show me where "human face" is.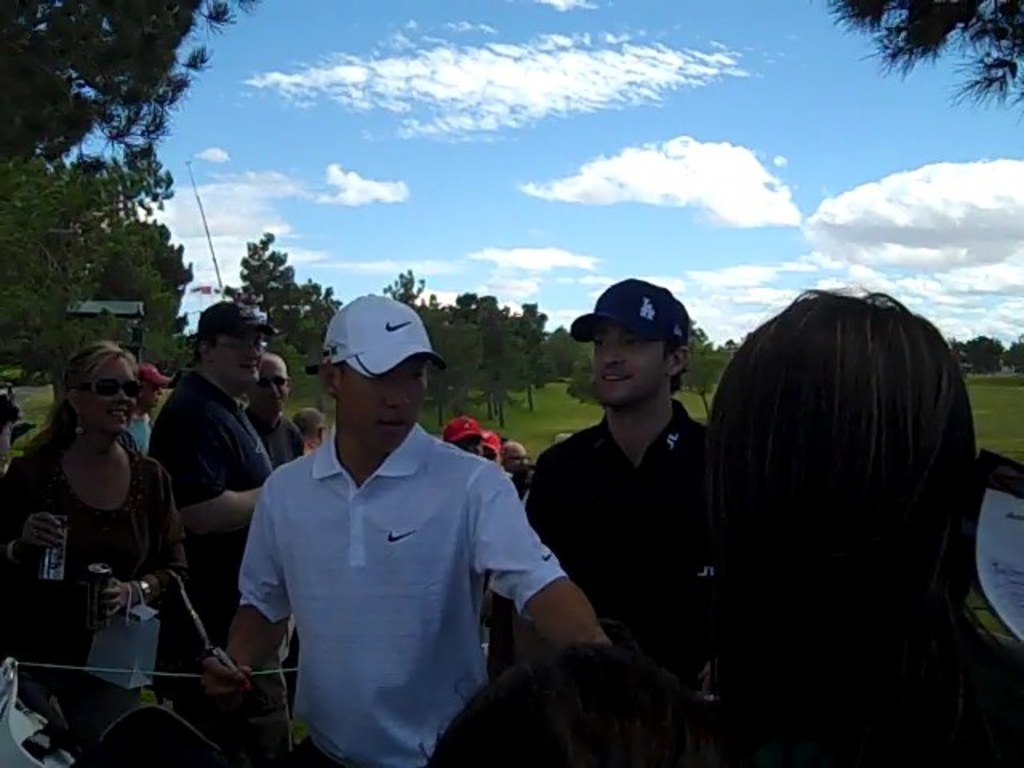
"human face" is at <region>206, 339, 258, 384</region>.
